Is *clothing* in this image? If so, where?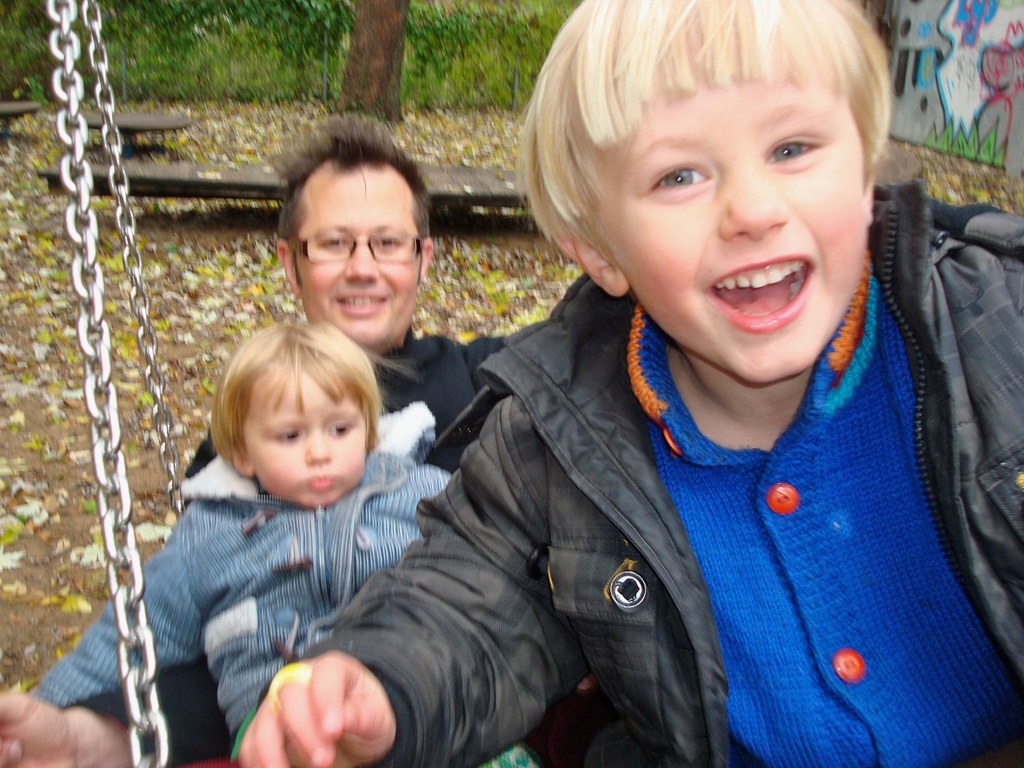
Yes, at 367, 317, 549, 457.
